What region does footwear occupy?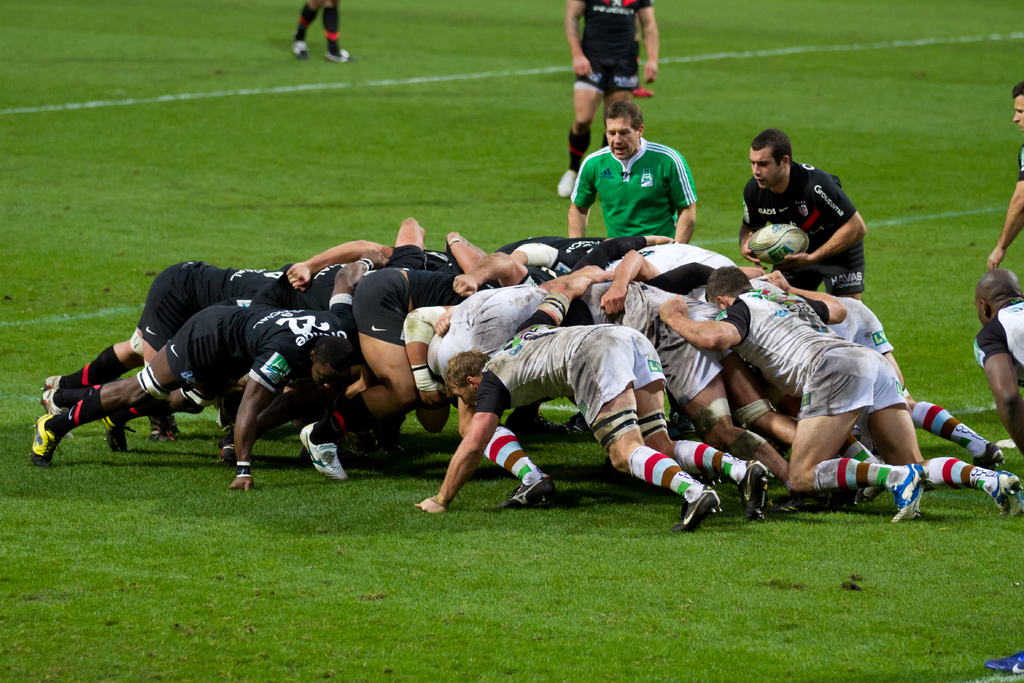
region(731, 455, 768, 526).
